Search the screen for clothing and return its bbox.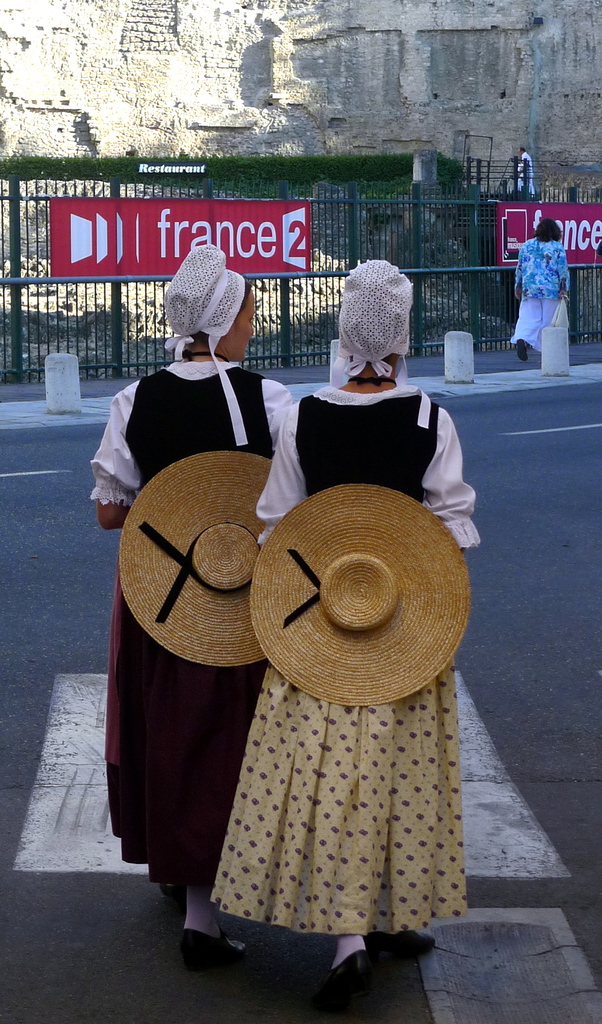
Found: l=512, t=244, r=581, b=347.
